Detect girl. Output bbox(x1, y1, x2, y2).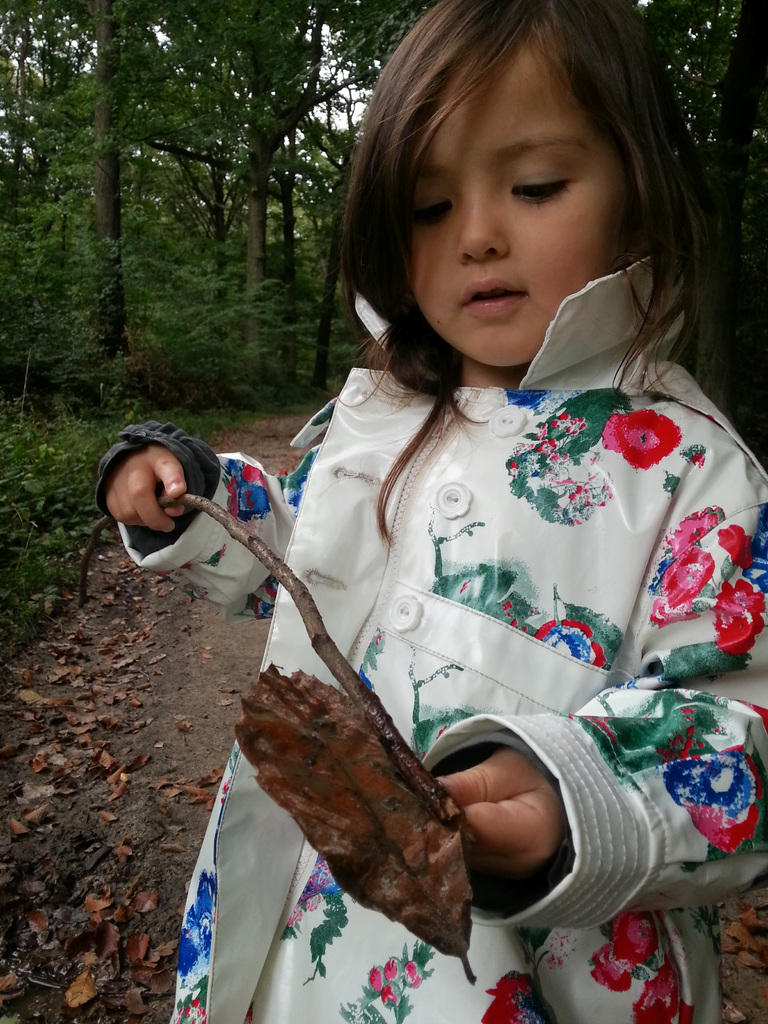
bbox(93, 0, 767, 1023).
